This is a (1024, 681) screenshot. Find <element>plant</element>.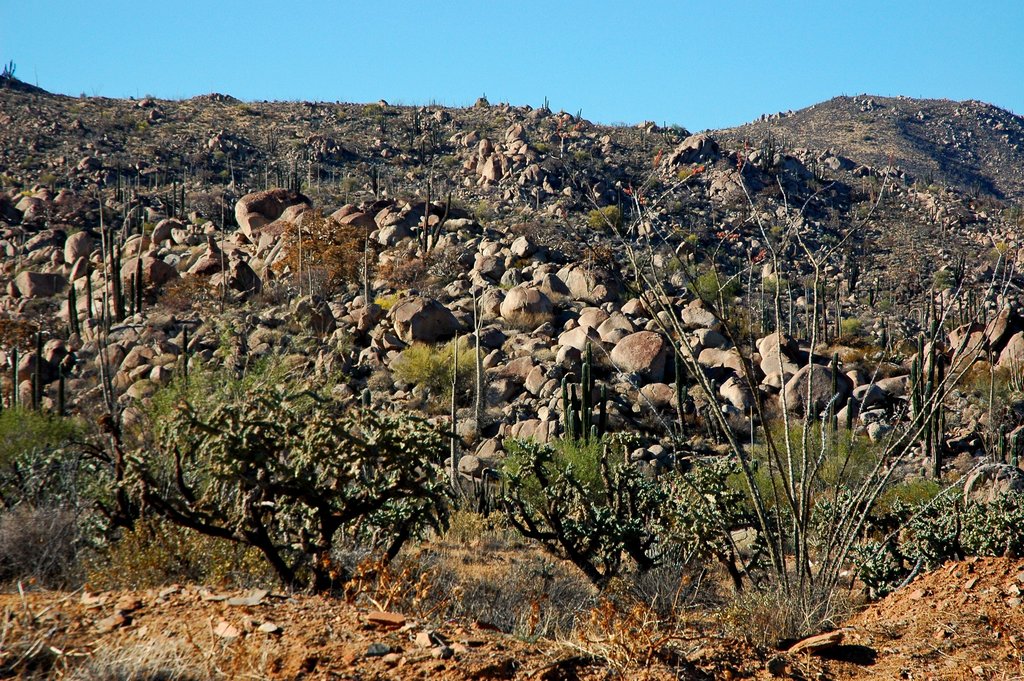
Bounding box: crop(86, 513, 276, 598).
